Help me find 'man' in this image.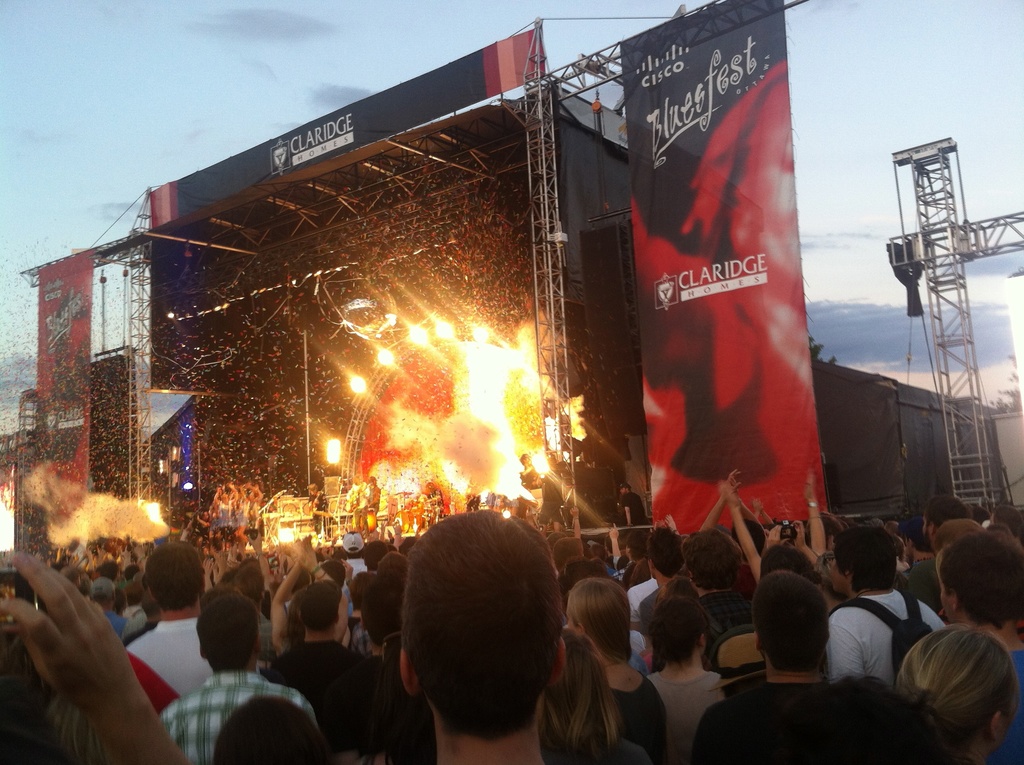
Found it: region(933, 533, 1023, 764).
